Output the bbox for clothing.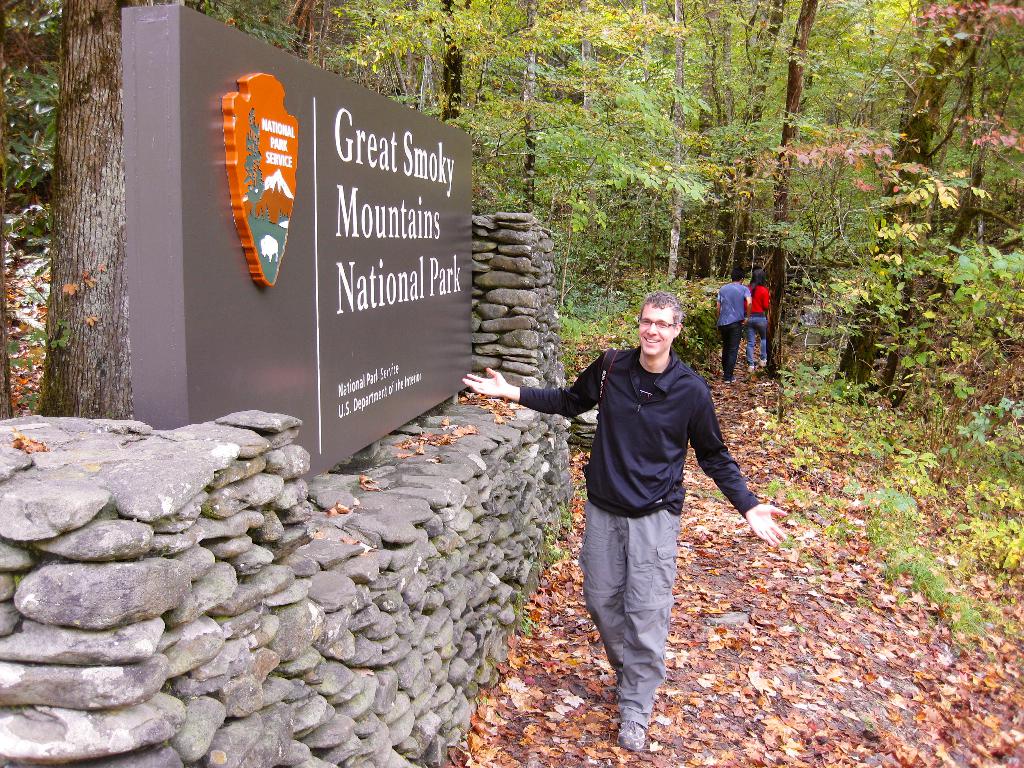
left=534, top=305, right=737, bottom=691.
